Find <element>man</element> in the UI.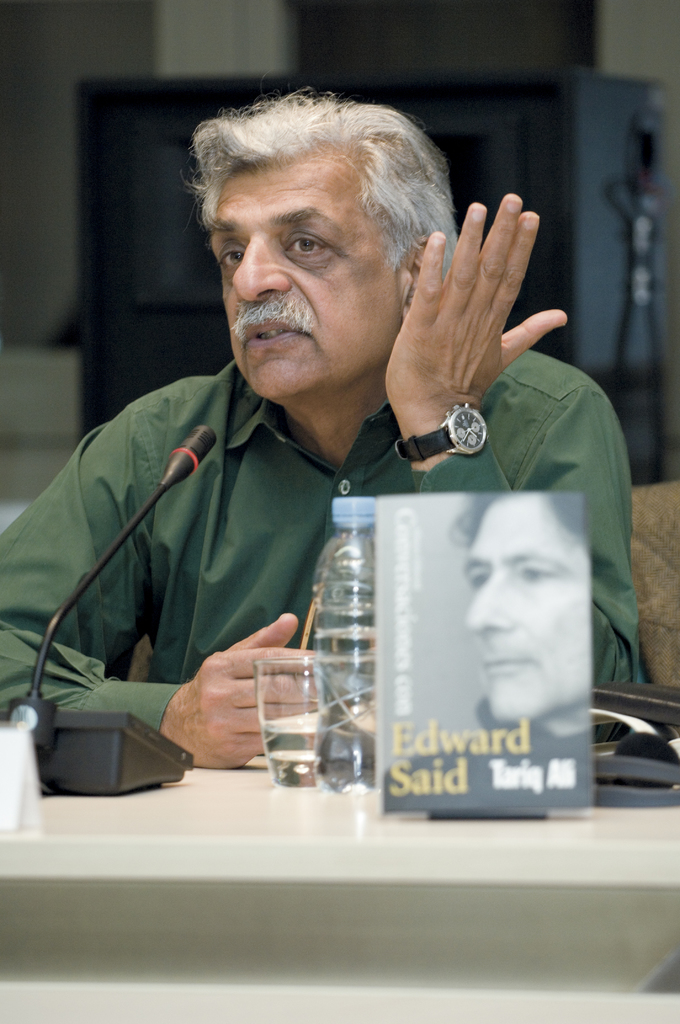
UI element at {"left": 42, "top": 106, "right": 631, "bottom": 839}.
